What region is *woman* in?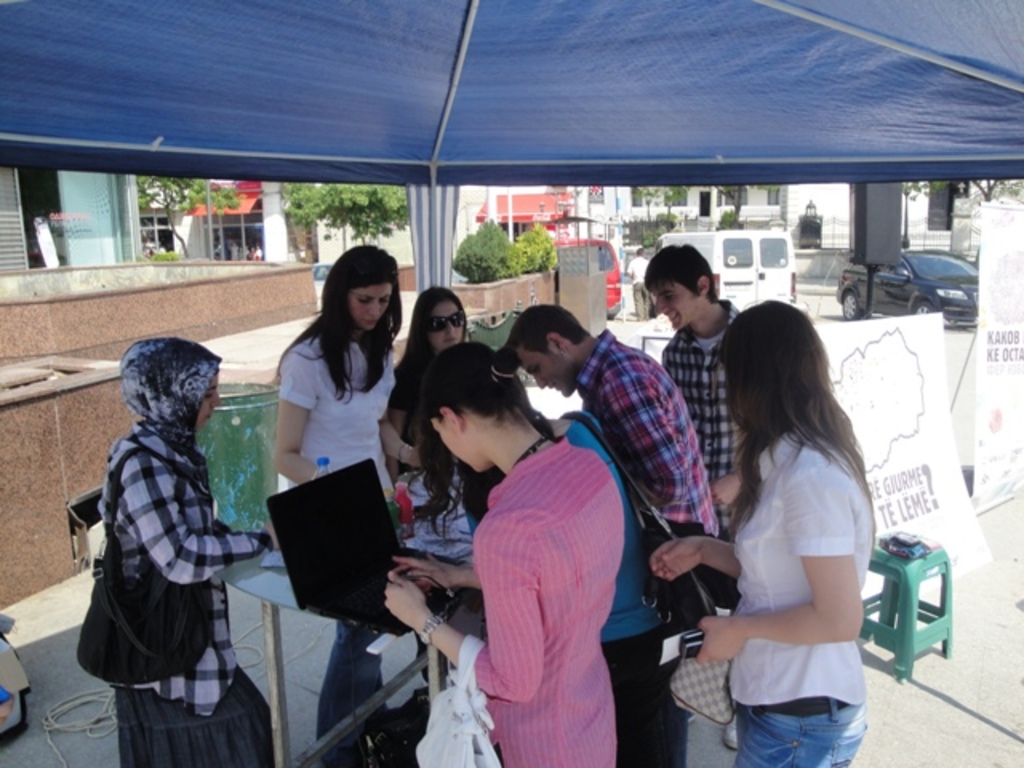
{"left": 382, "top": 285, "right": 475, "bottom": 483}.
